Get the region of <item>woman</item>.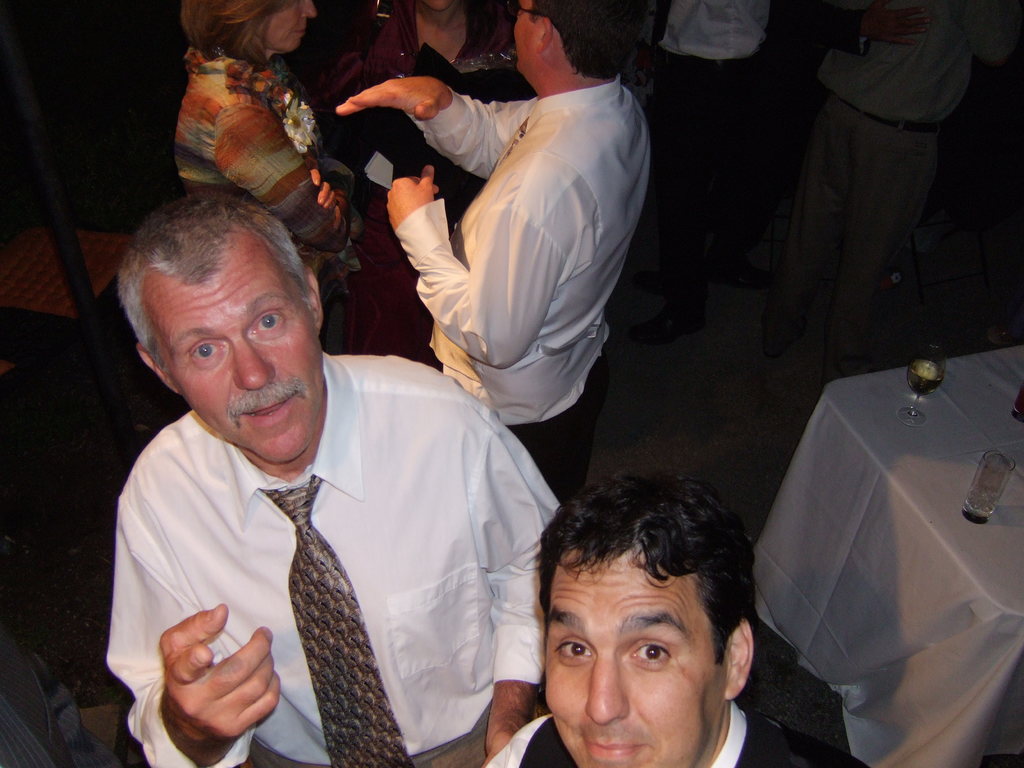
bbox=[305, 0, 535, 367].
